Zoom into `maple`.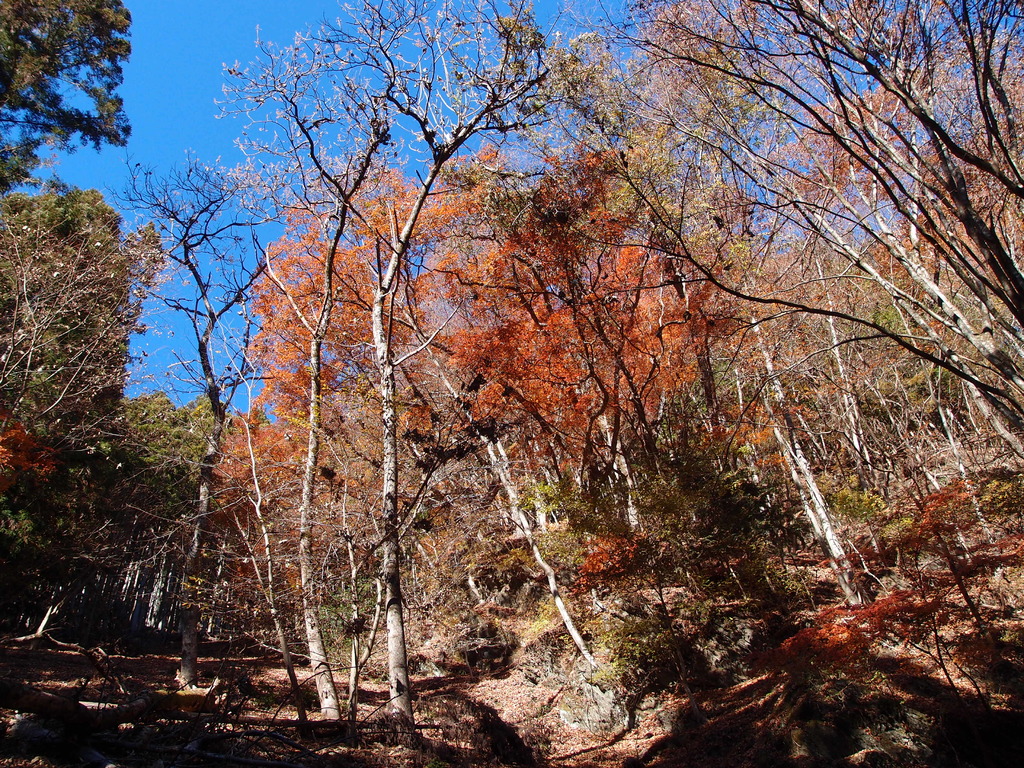
Zoom target: x1=4, y1=173, x2=162, y2=467.
